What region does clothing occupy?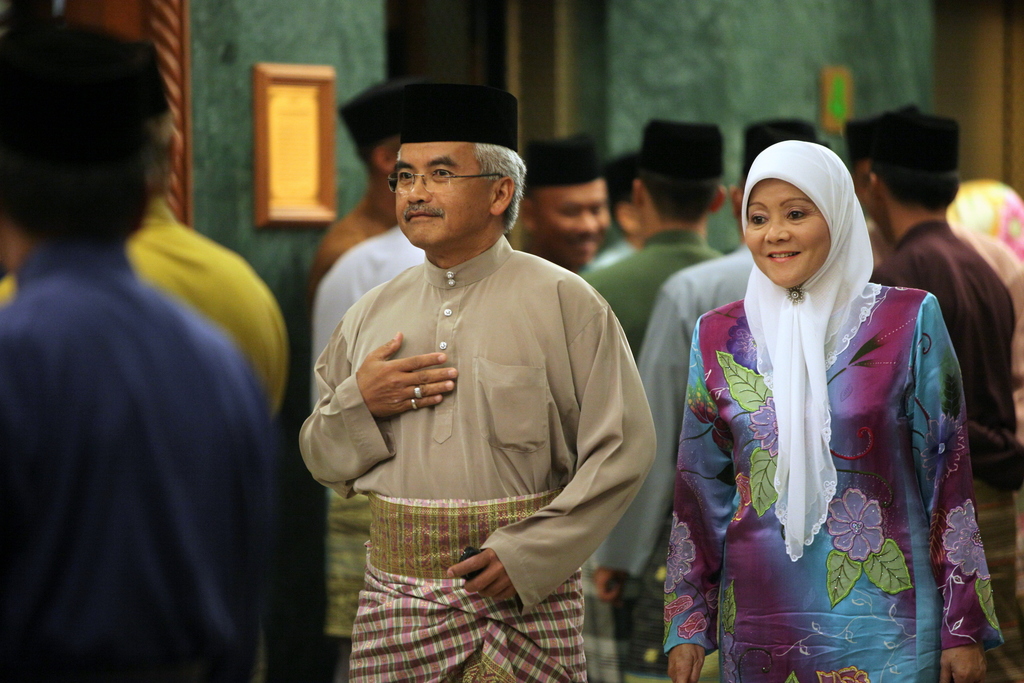
bbox(876, 222, 1017, 481).
